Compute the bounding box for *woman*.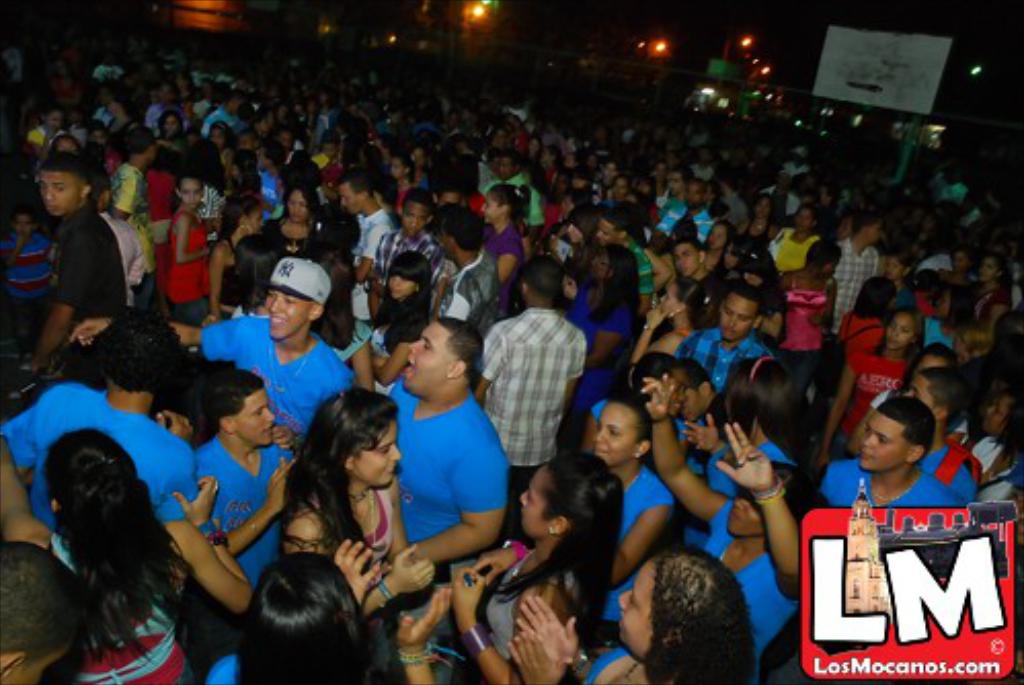
<box>511,546,755,683</box>.
